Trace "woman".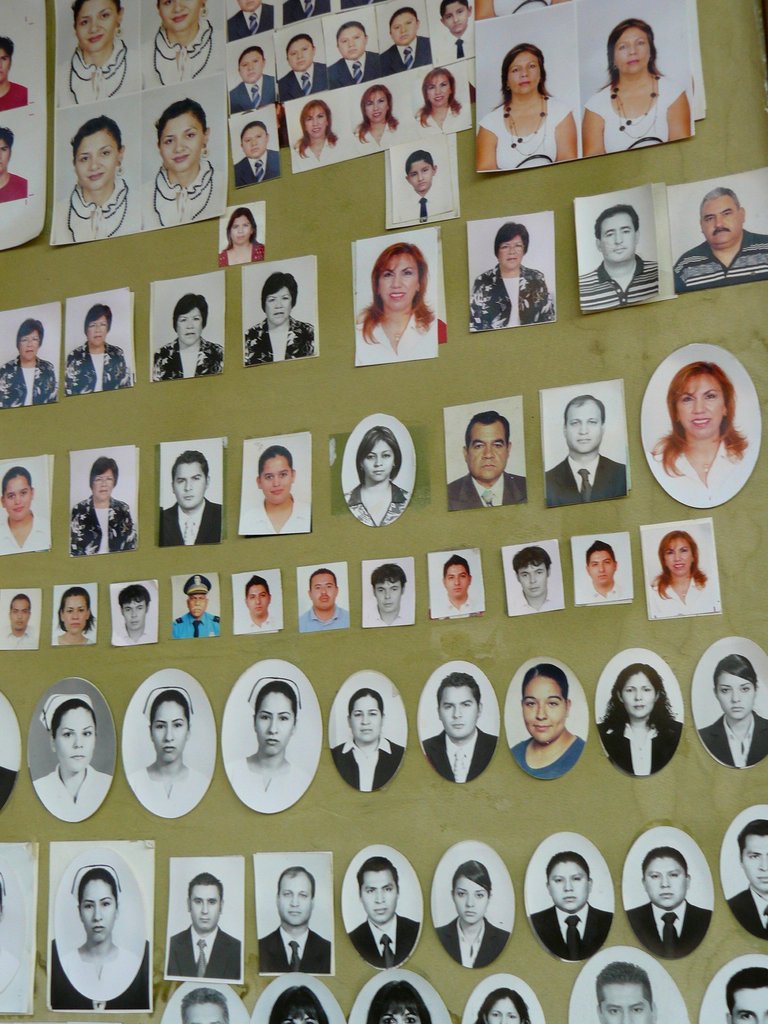
Traced to 244,271,316,366.
